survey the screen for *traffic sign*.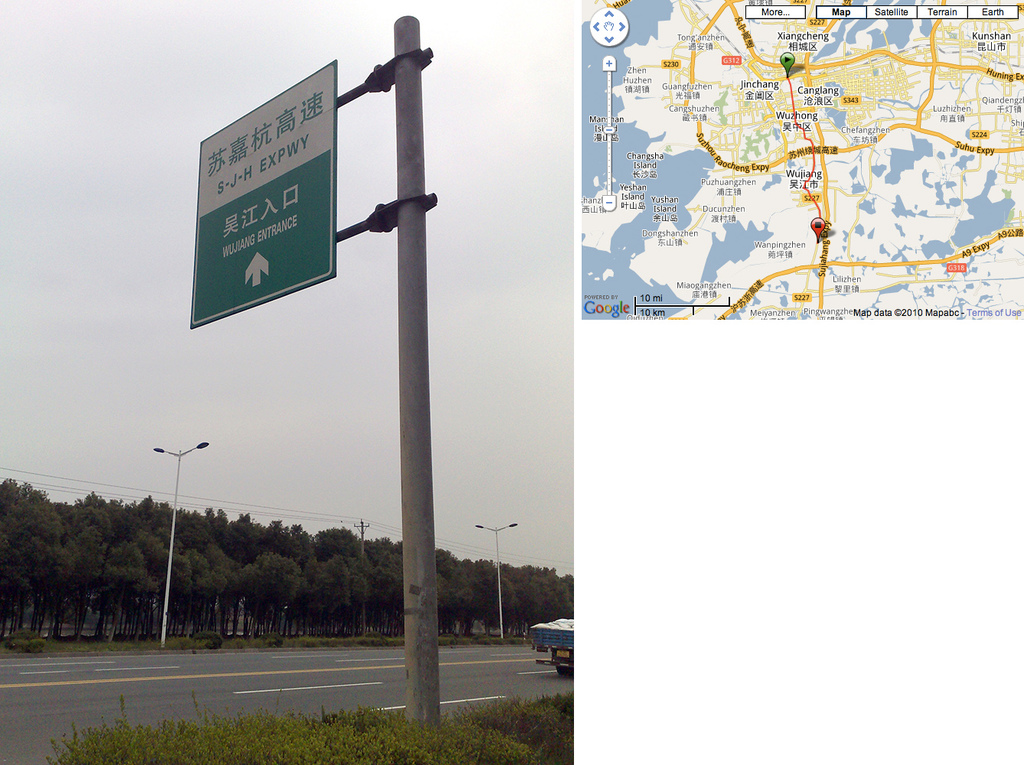
Survey found: {"x1": 188, "y1": 57, "x2": 337, "y2": 329}.
